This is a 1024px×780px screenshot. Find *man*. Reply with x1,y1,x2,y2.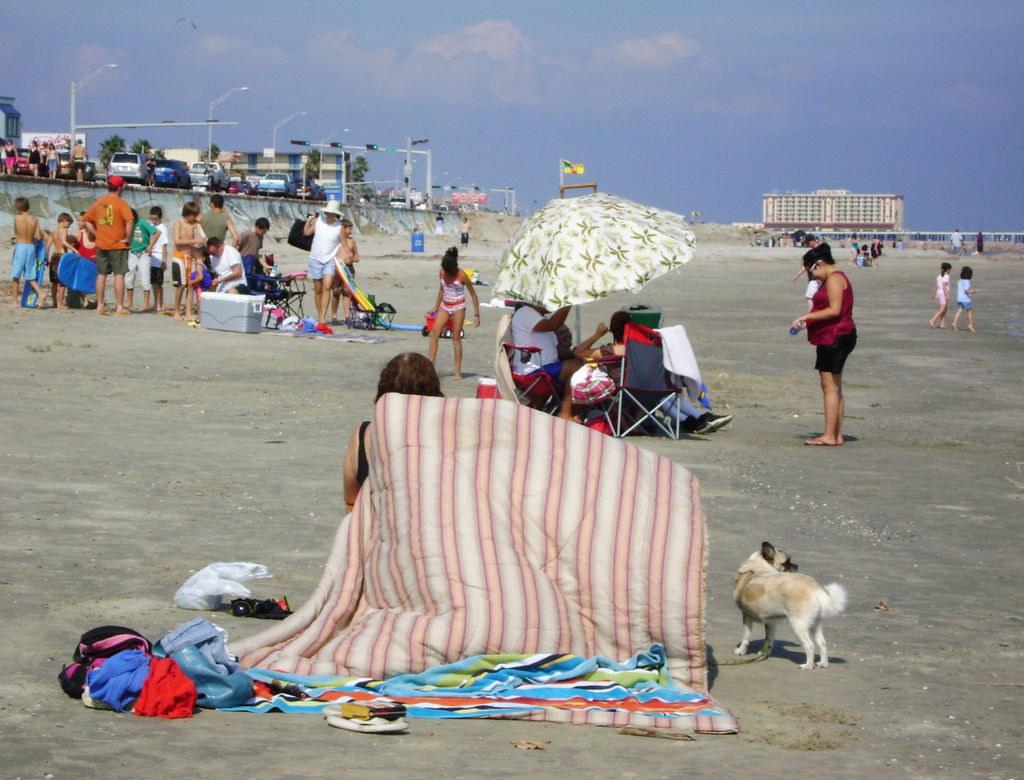
302,201,345,331.
